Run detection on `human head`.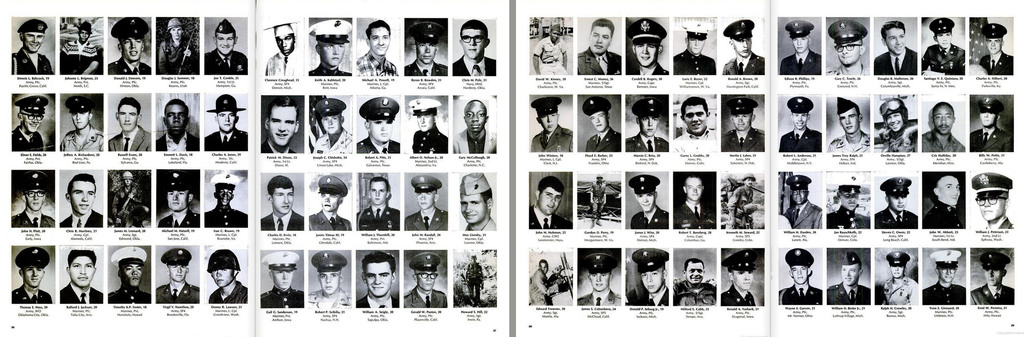
Result: 828/20/867/65.
